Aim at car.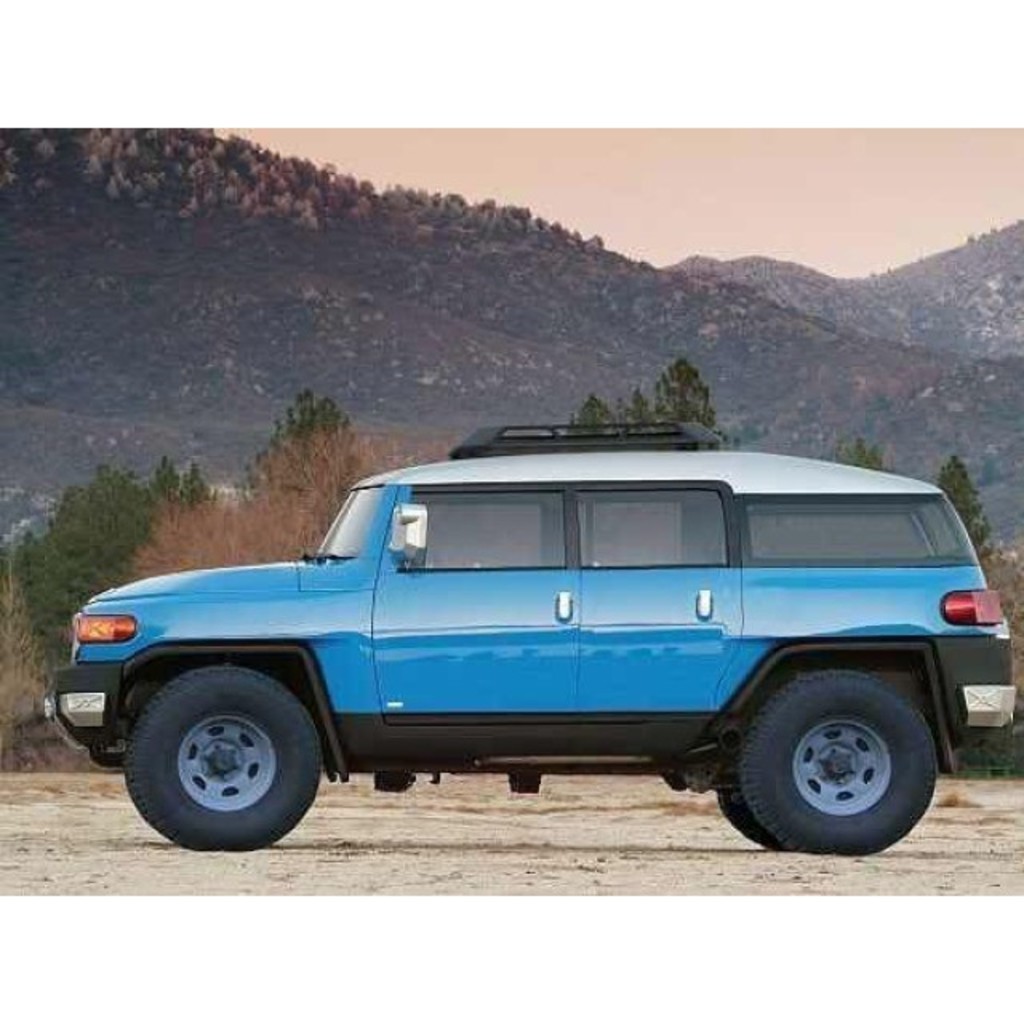
Aimed at (left=38, top=421, right=1013, bottom=848).
